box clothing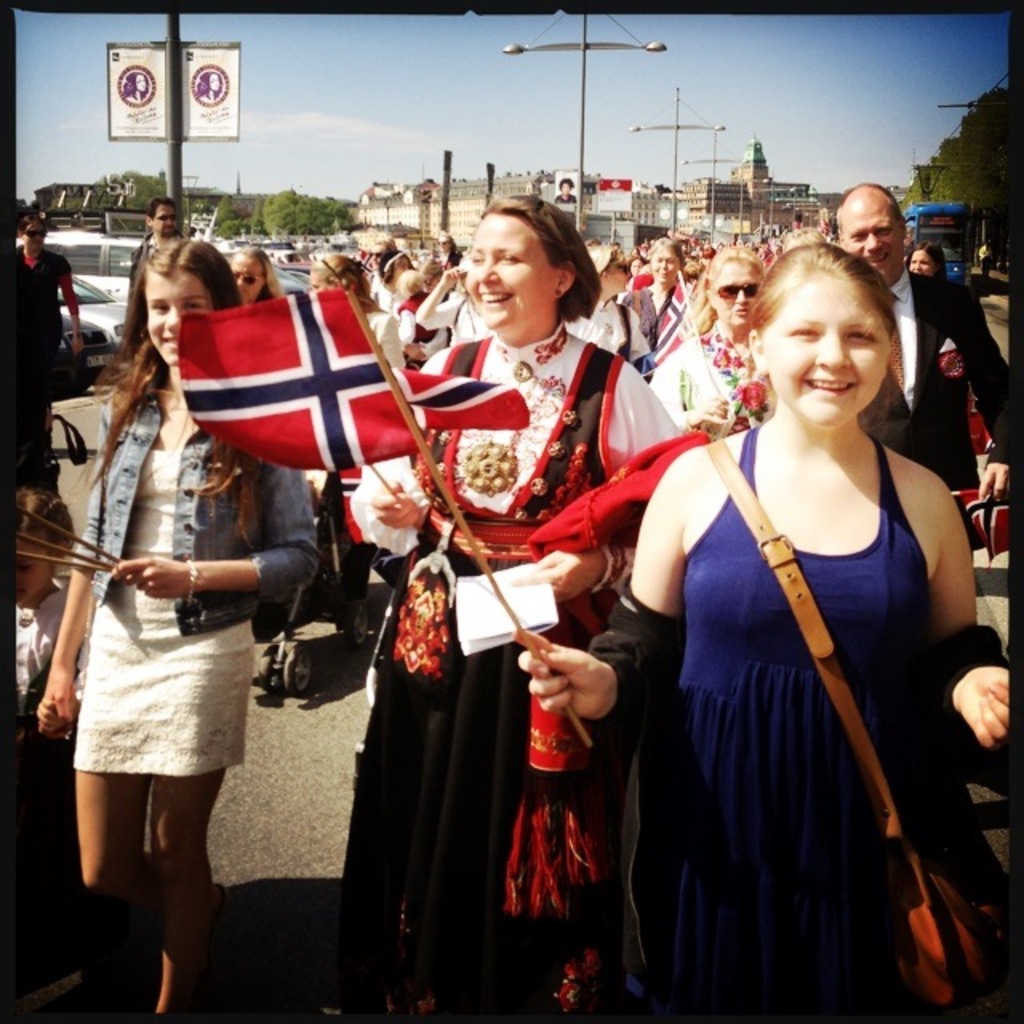
618, 264, 699, 427
